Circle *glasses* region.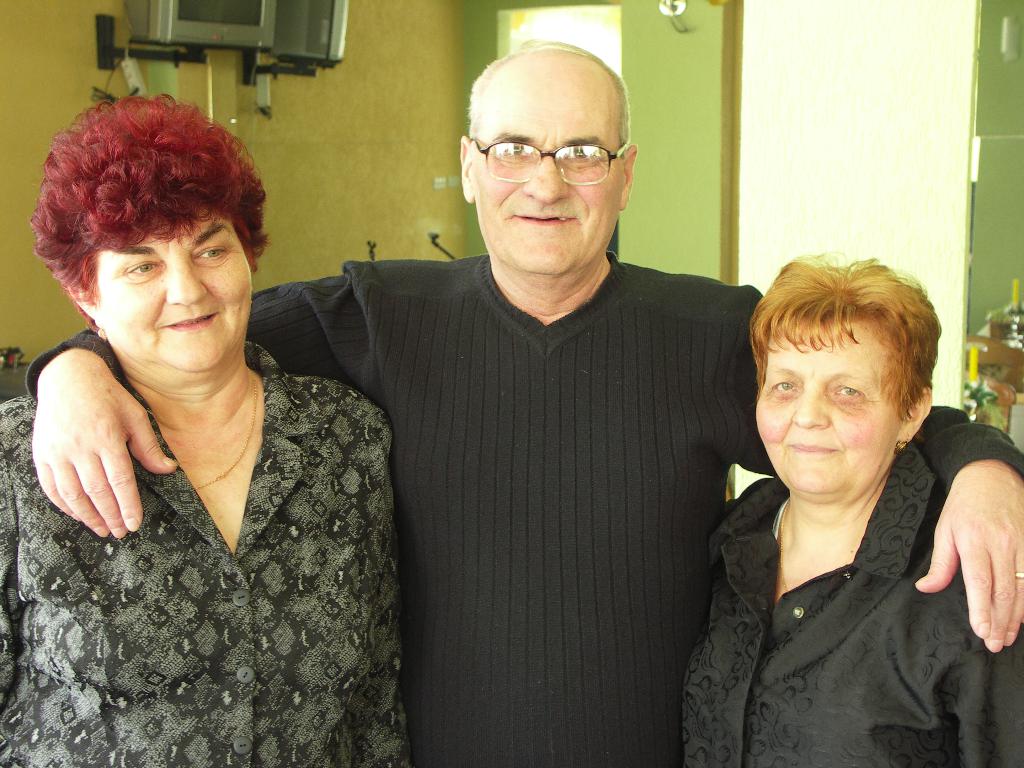
Region: <bbox>456, 118, 636, 196</bbox>.
